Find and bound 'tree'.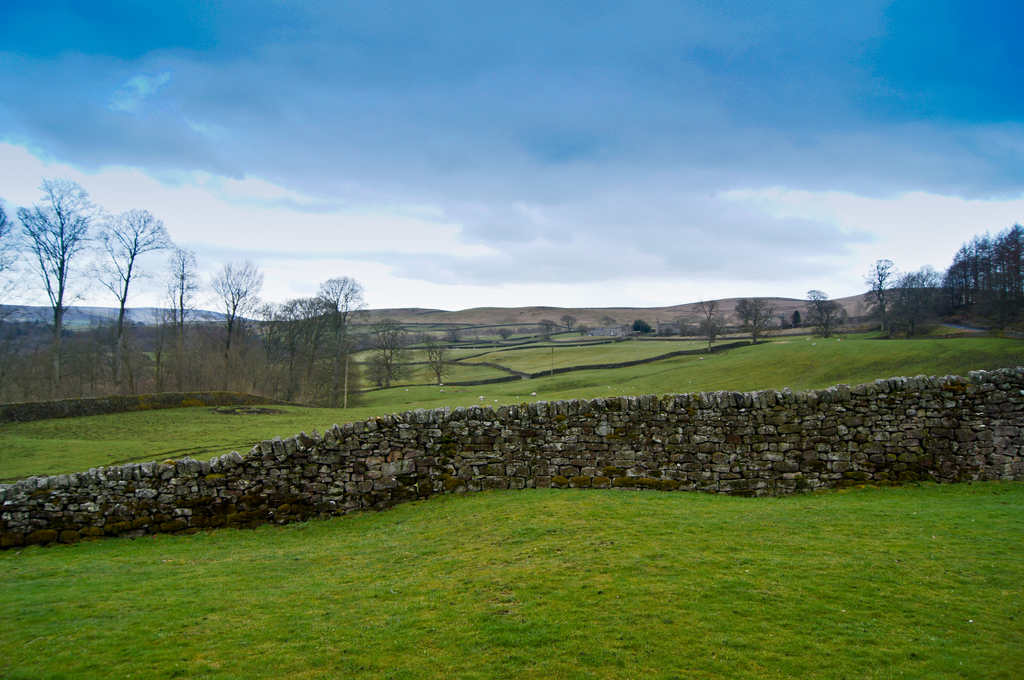
Bound: region(631, 319, 660, 338).
